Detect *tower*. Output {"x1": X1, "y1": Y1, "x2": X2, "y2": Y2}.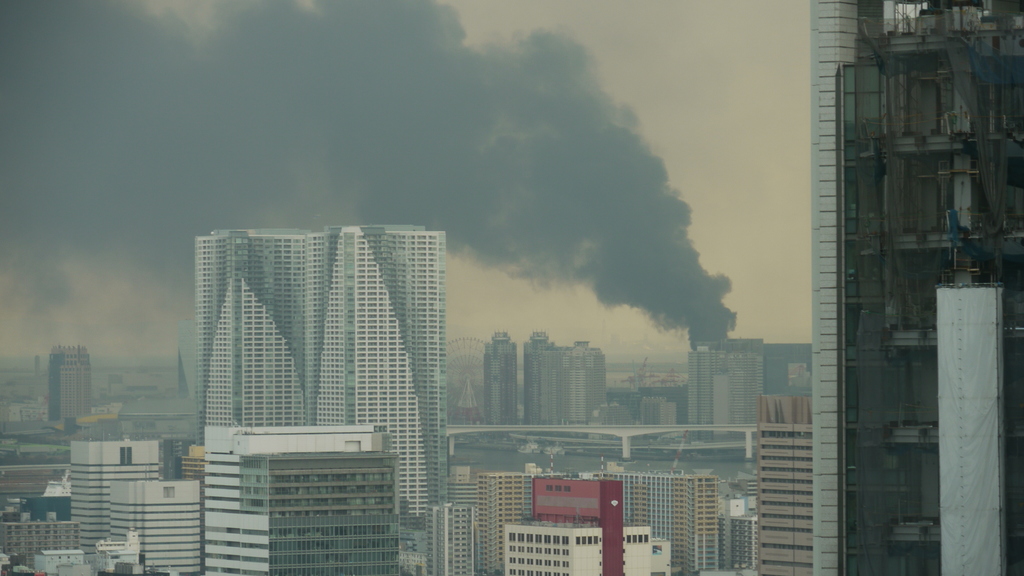
{"x1": 788, "y1": 4, "x2": 1018, "y2": 567}.
